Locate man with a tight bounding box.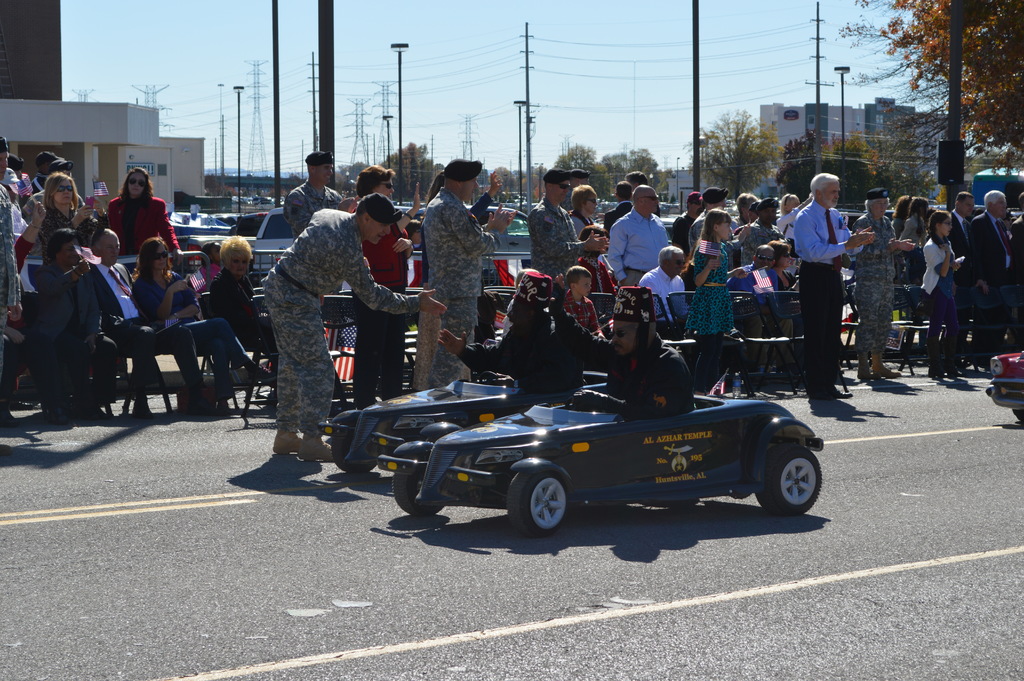
<bbox>607, 183, 677, 292</bbox>.
